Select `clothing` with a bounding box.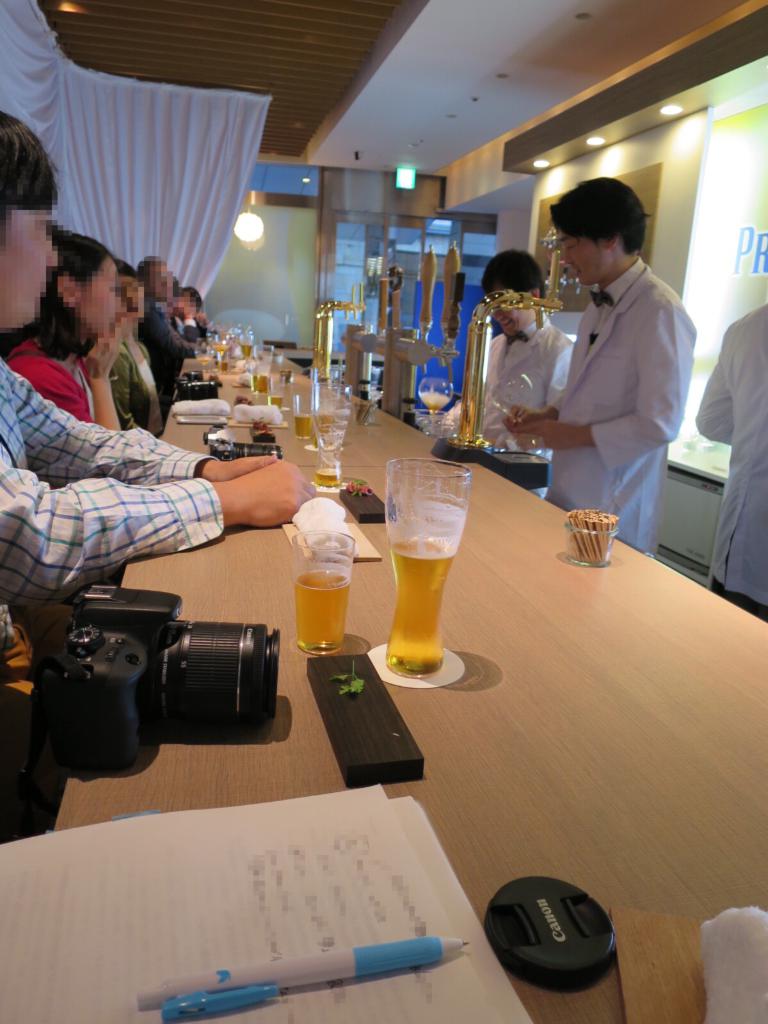
(left=486, top=306, right=593, bottom=467).
